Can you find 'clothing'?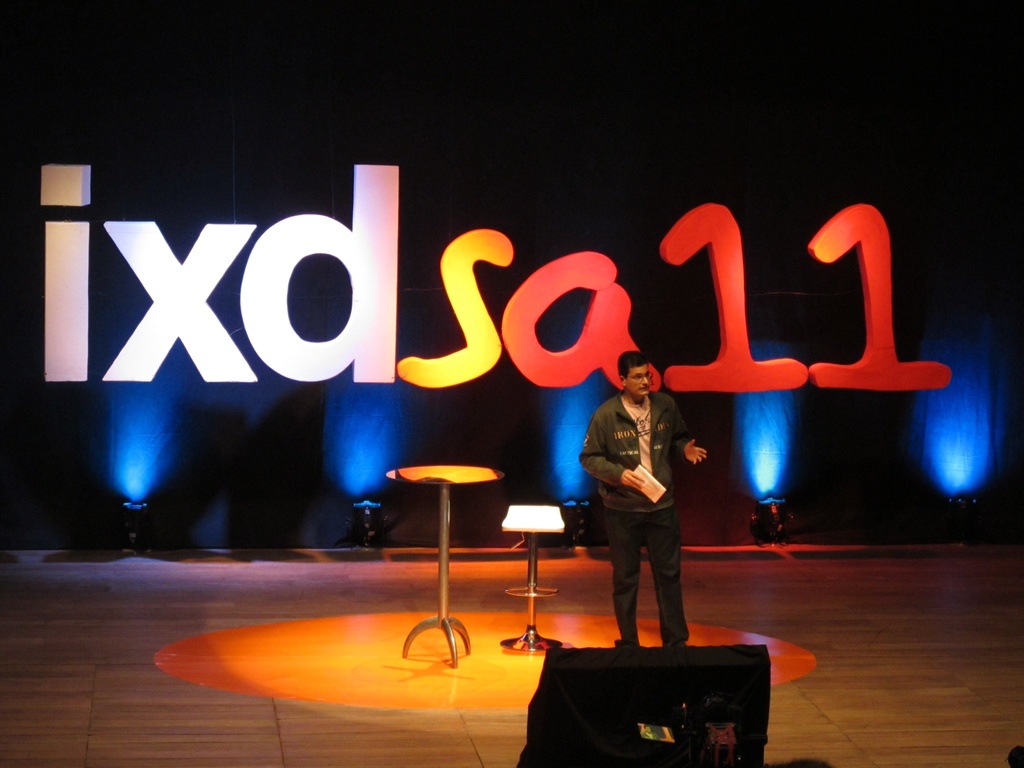
Yes, bounding box: bbox(586, 380, 698, 651).
